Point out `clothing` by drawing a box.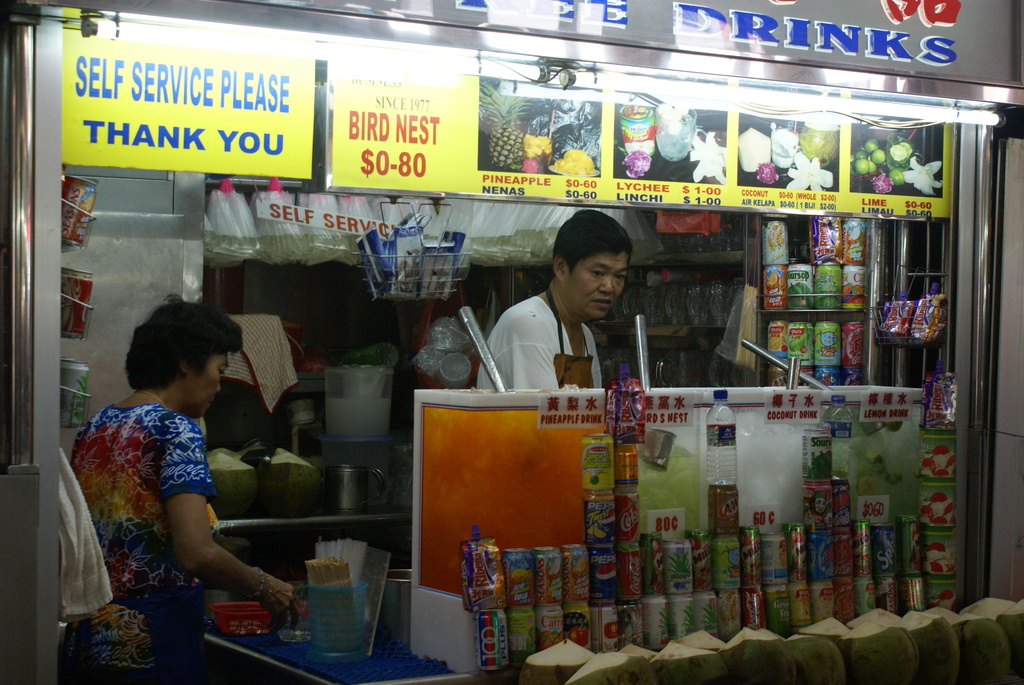
69 403 216 684.
